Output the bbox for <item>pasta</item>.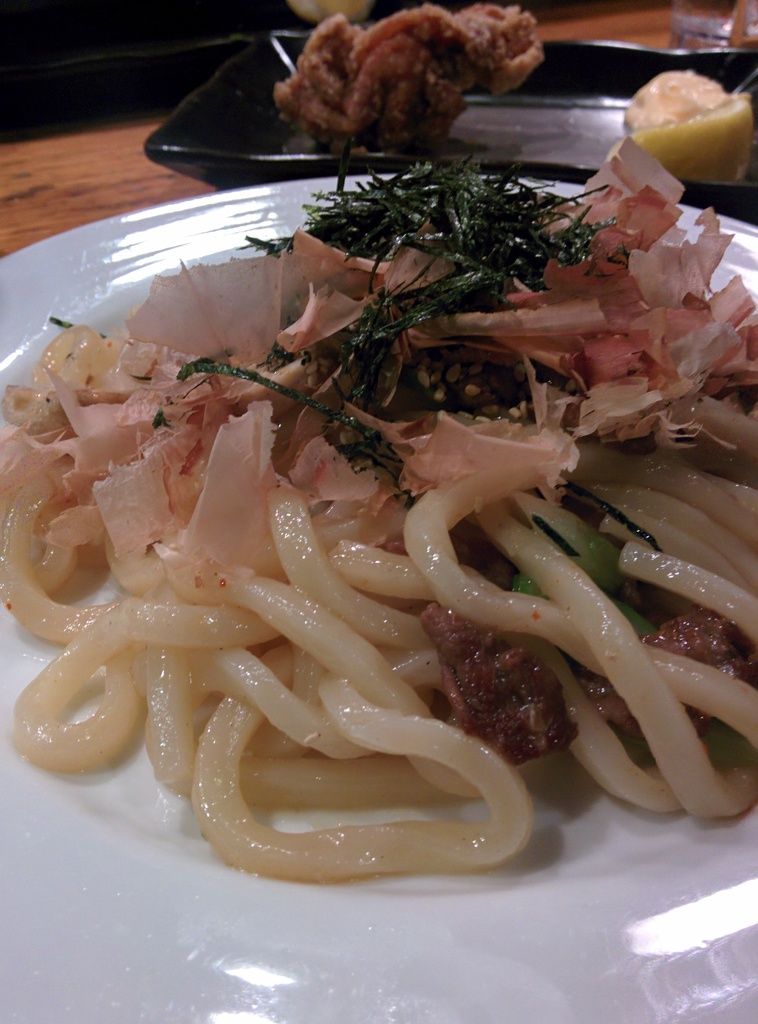
[8,124,725,896].
